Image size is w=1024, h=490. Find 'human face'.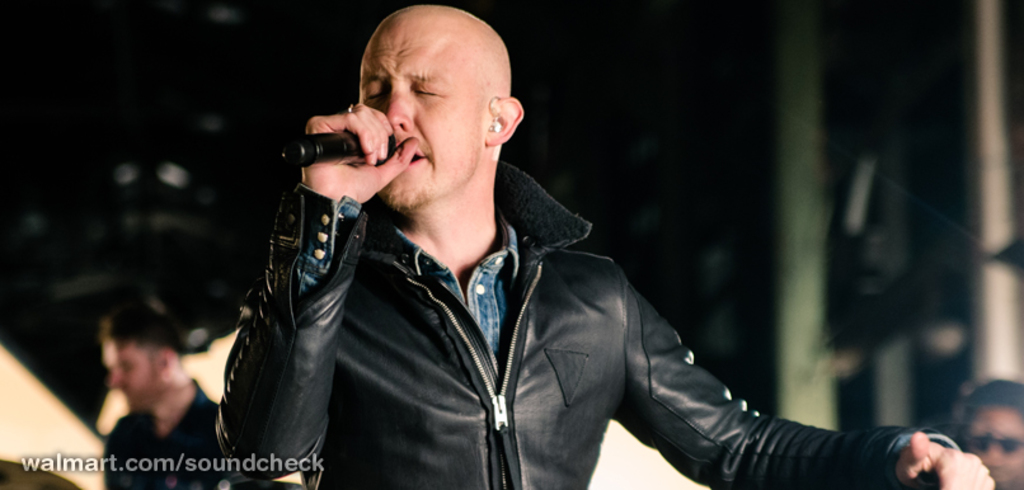
104/347/155/411.
